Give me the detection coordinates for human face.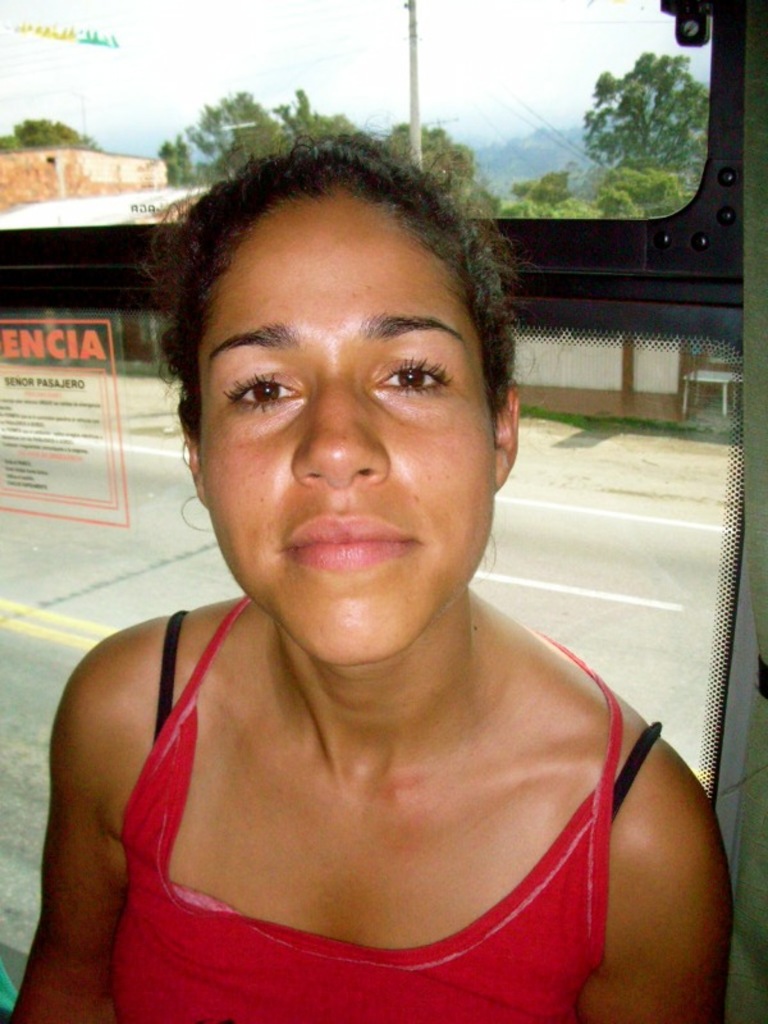
bbox=(174, 168, 527, 658).
